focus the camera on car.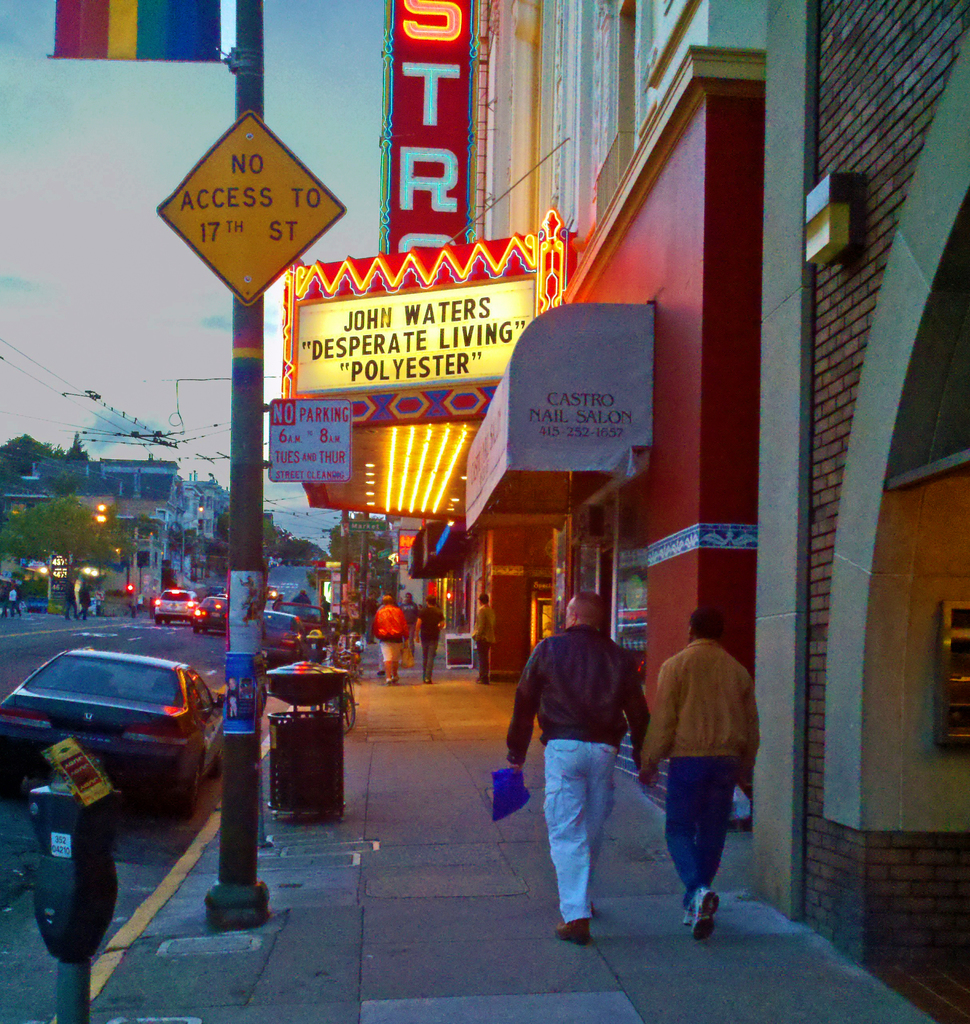
Focus region: (left=0, top=640, right=227, bottom=825).
